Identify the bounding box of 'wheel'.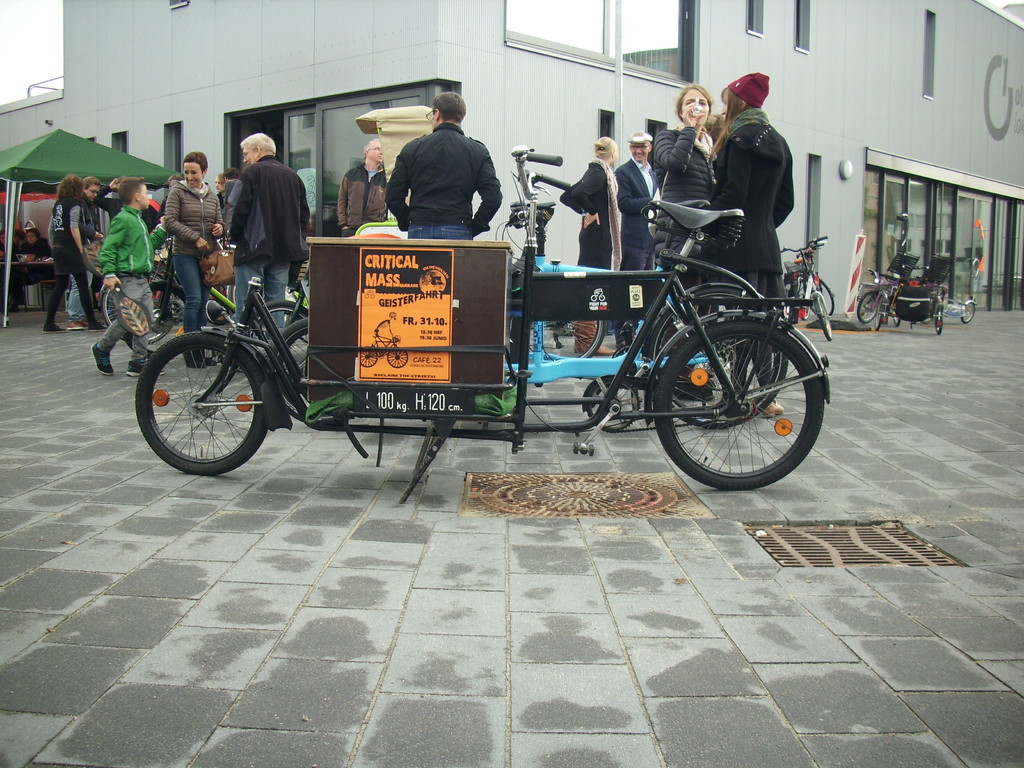
bbox(812, 281, 834, 318).
